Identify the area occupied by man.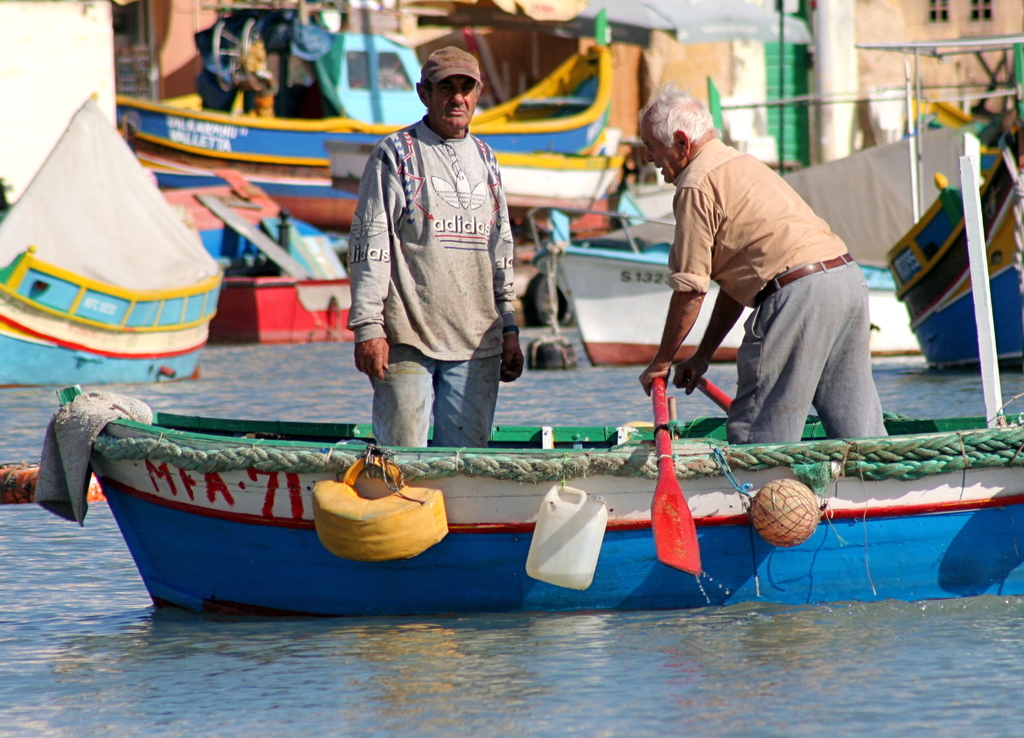
Area: pyautogui.locateOnScreen(352, 42, 515, 447).
